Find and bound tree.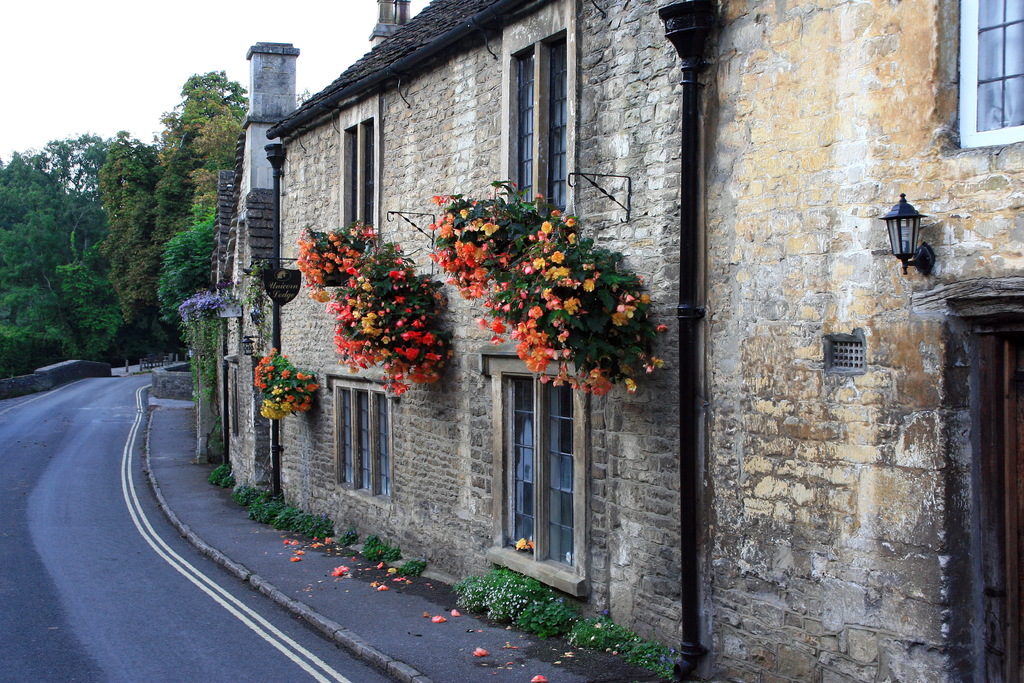
Bound: bbox=[156, 209, 242, 324].
